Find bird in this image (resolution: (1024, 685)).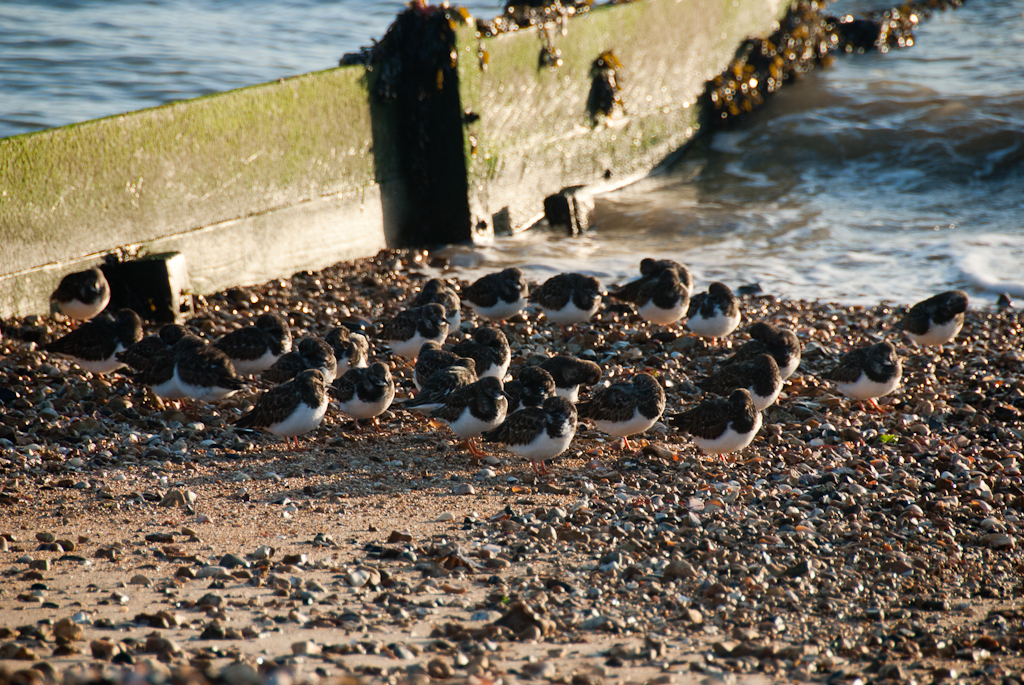
x1=535 y1=270 x2=613 y2=334.
